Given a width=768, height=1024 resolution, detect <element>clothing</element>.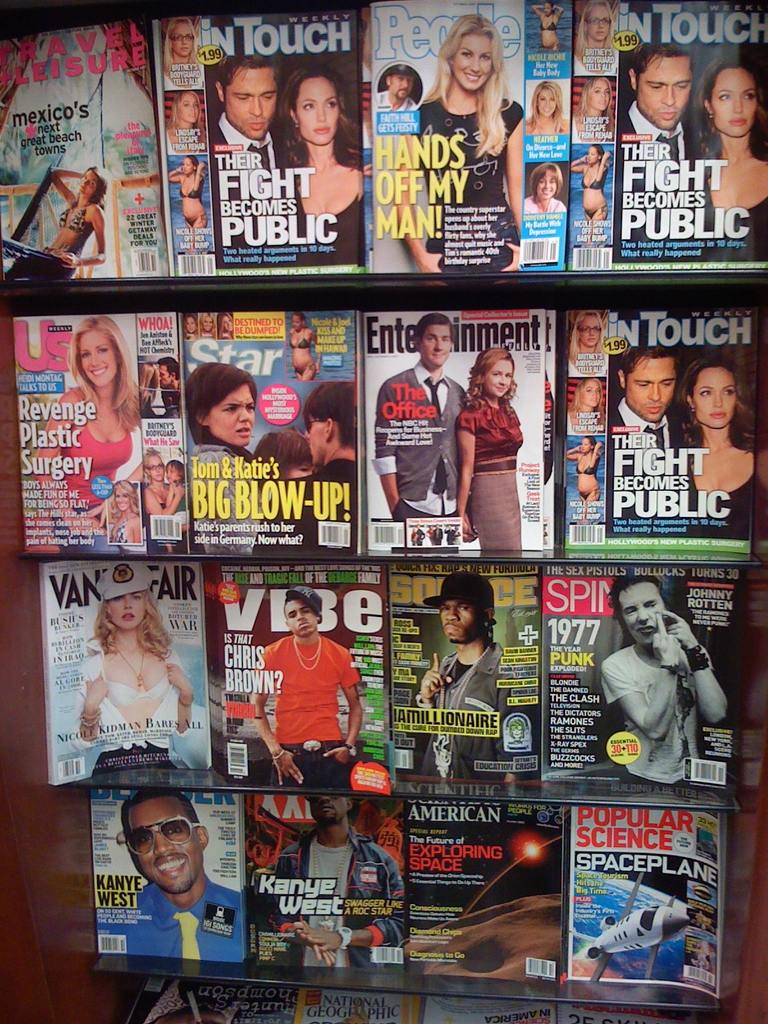
<box>270,829,412,970</box>.
